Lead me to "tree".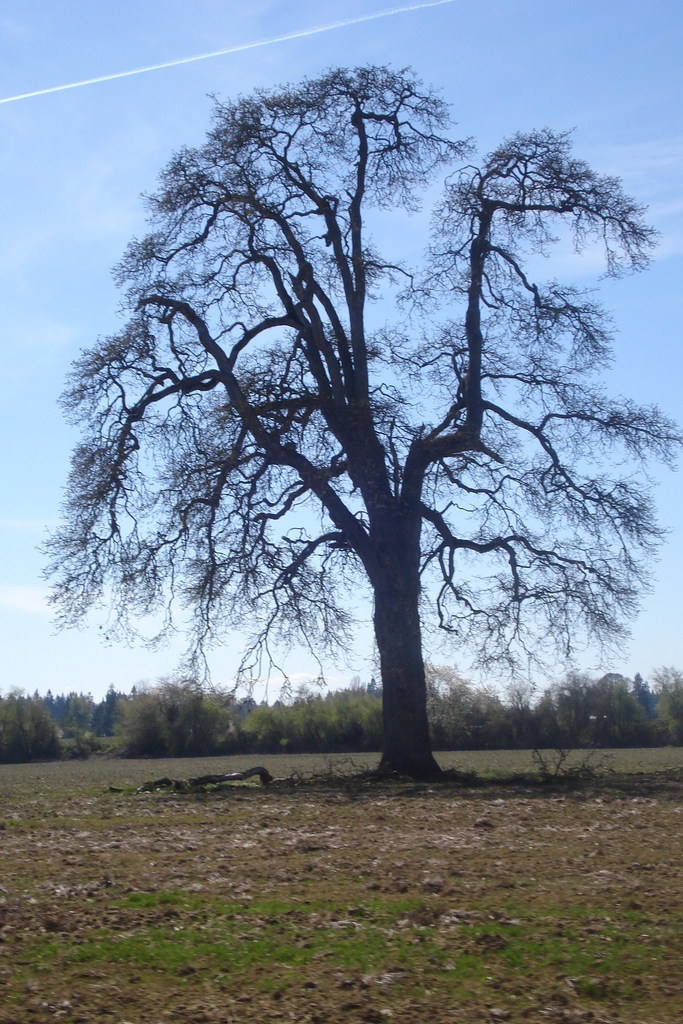
Lead to locate(232, 694, 279, 750).
